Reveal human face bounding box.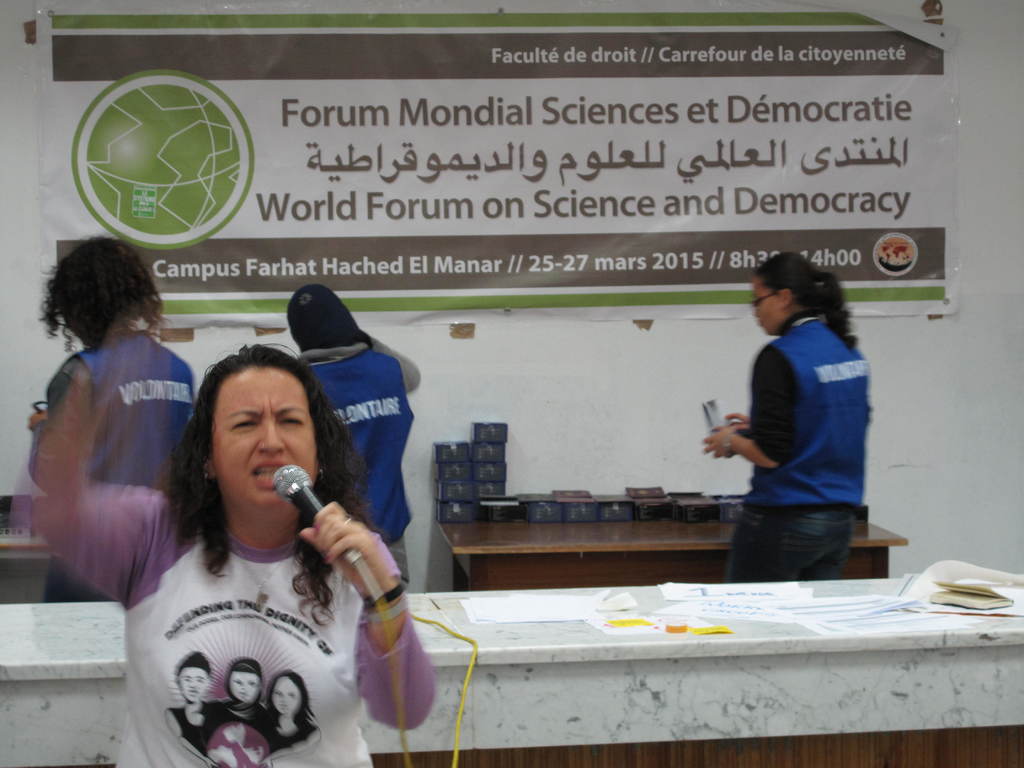
Revealed: (left=180, top=669, right=209, bottom=703).
